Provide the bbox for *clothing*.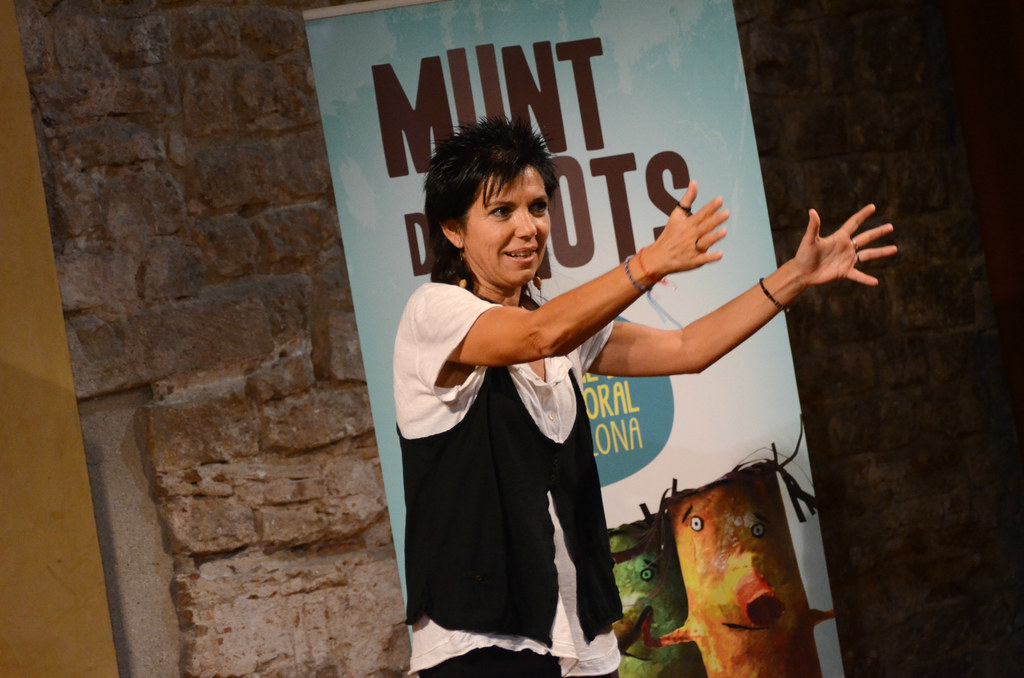
bbox=[385, 276, 632, 677].
